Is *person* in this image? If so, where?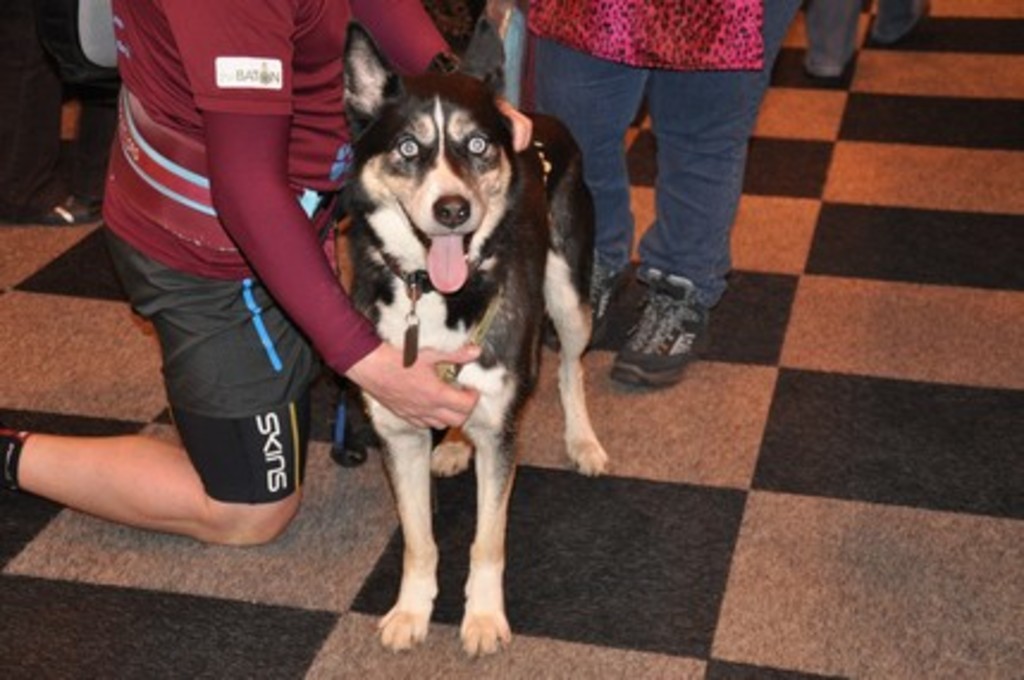
Yes, at {"x1": 0, "y1": 0, "x2": 95, "y2": 220}.
